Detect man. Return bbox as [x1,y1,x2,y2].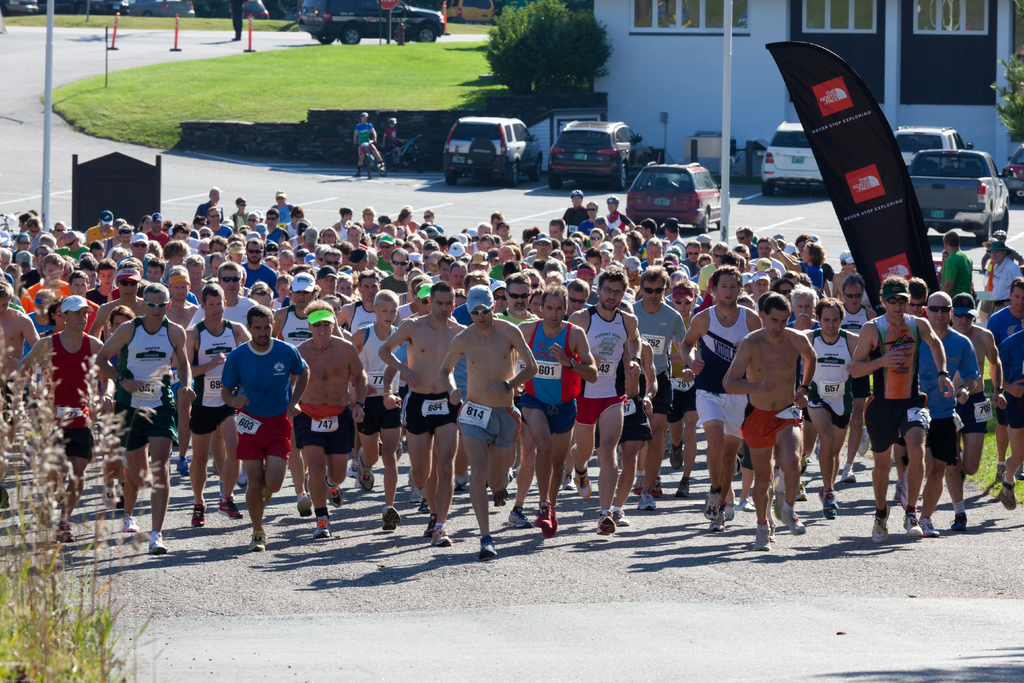
[379,280,470,549].
